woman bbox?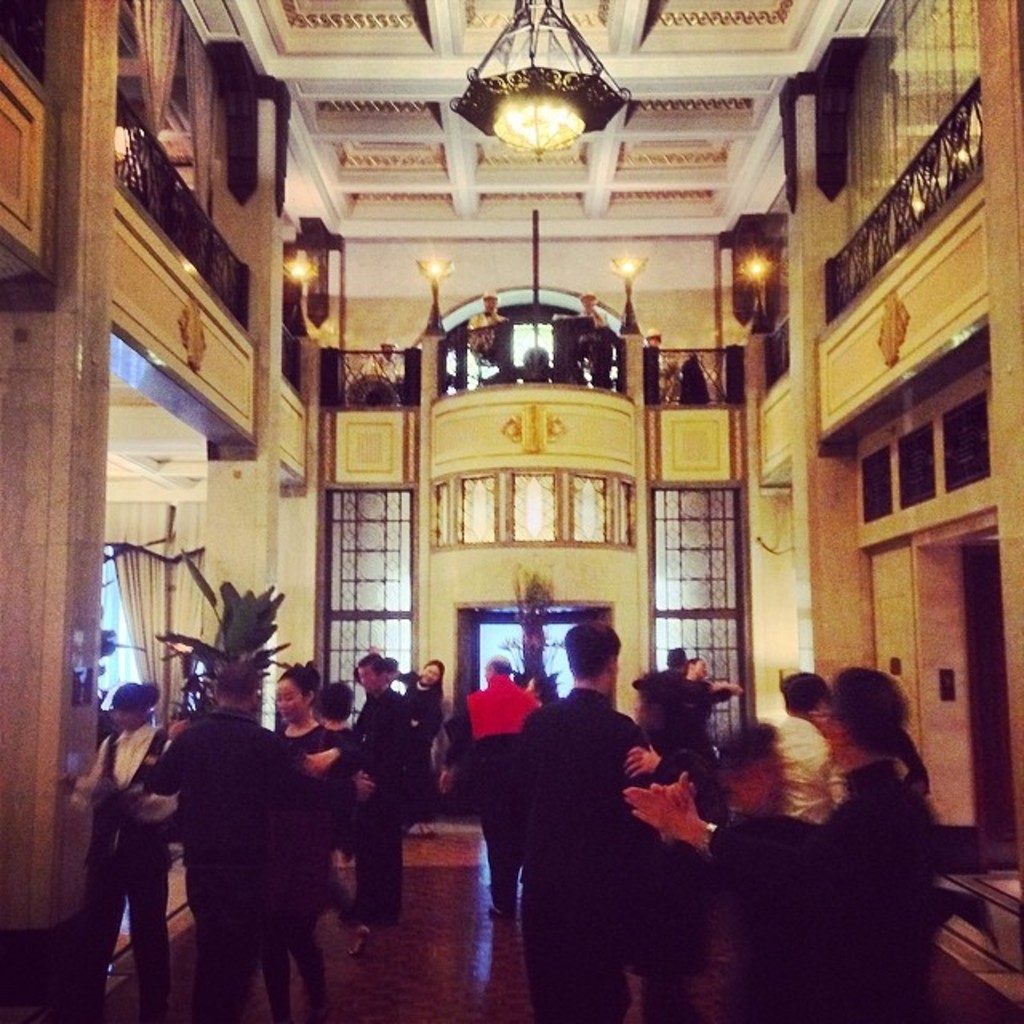
select_region(646, 712, 834, 1022)
